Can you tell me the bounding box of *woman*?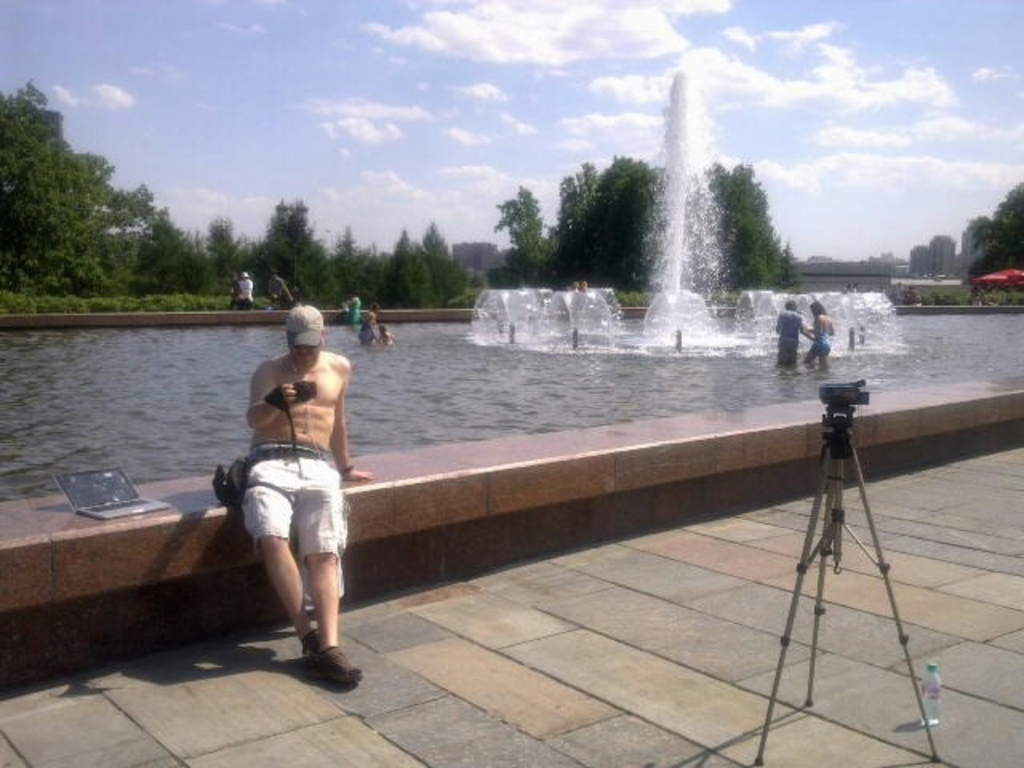
detection(216, 294, 354, 670).
